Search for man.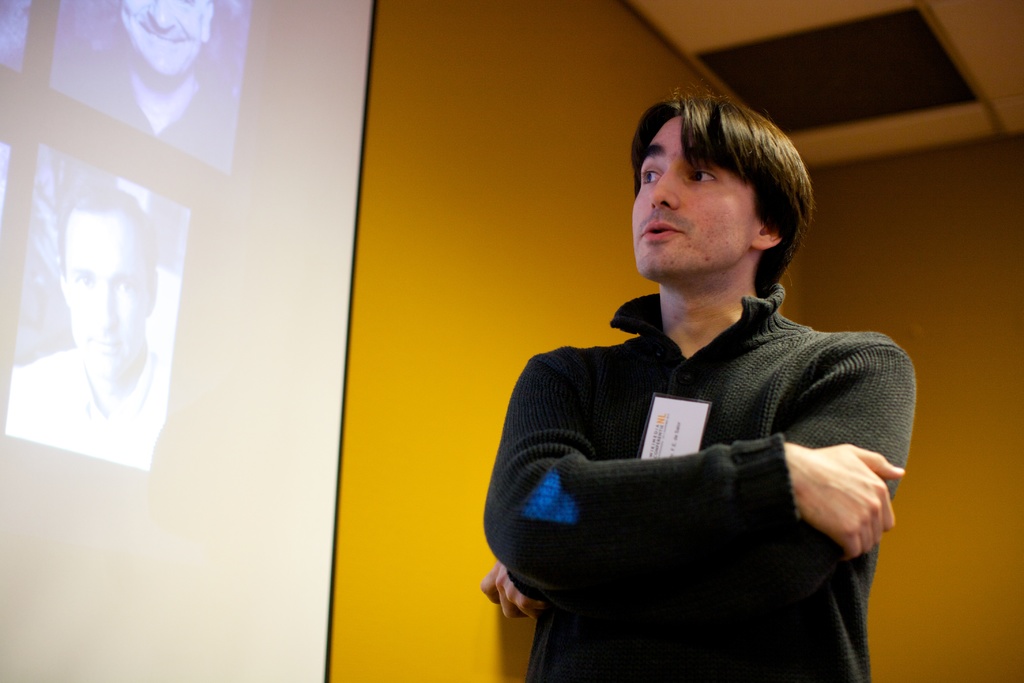
Found at 63,0,242,169.
